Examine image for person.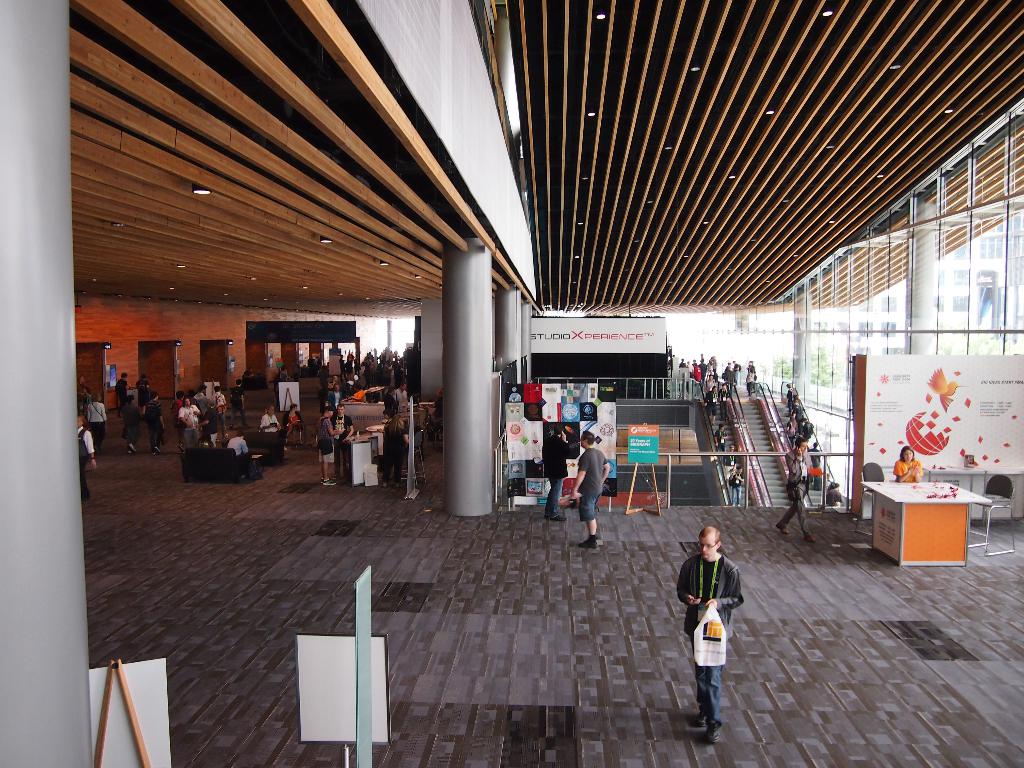
Examination result: [701, 372, 716, 396].
